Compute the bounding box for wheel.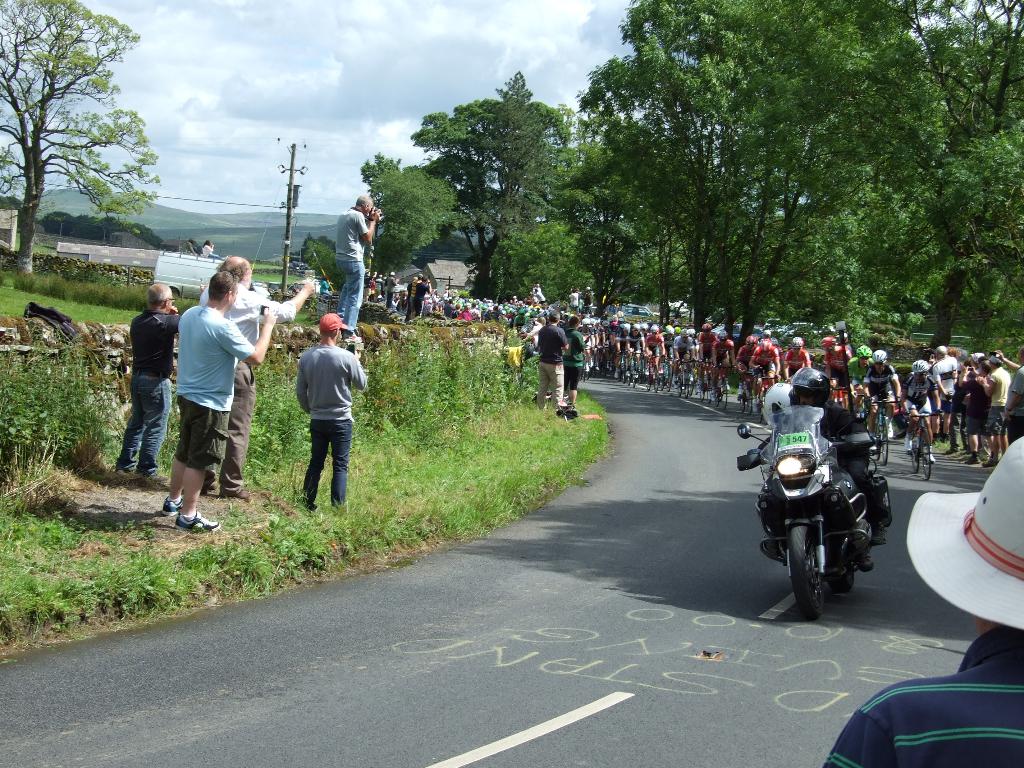
829/565/857/593.
